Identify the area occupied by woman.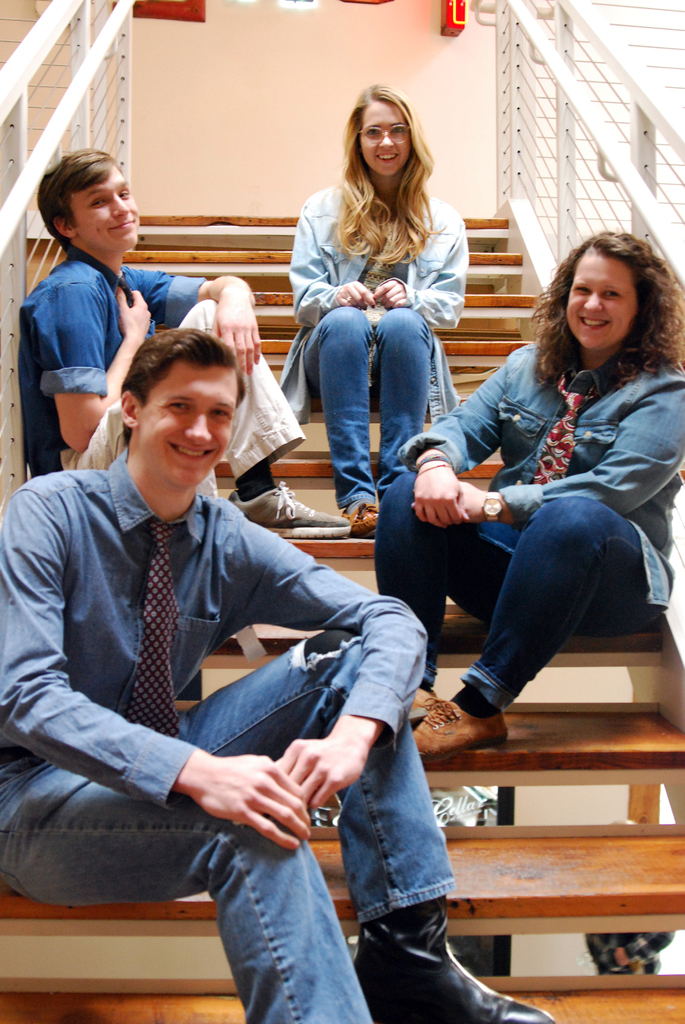
Area: Rect(428, 204, 667, 772).
